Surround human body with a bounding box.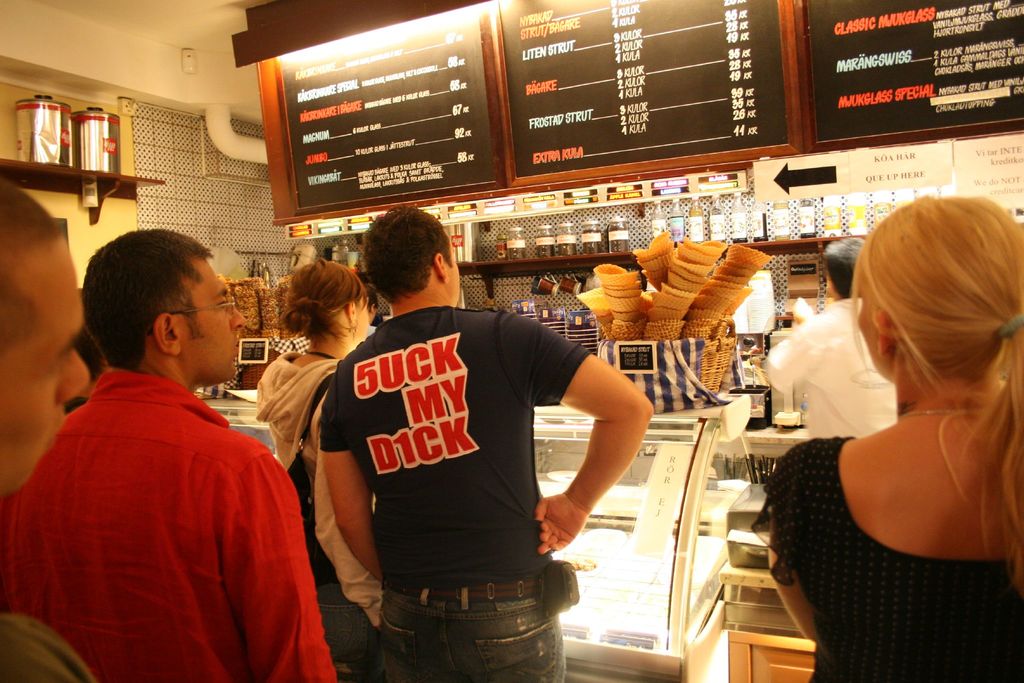
x1=254 y1=350 x2=388 y2=682.
